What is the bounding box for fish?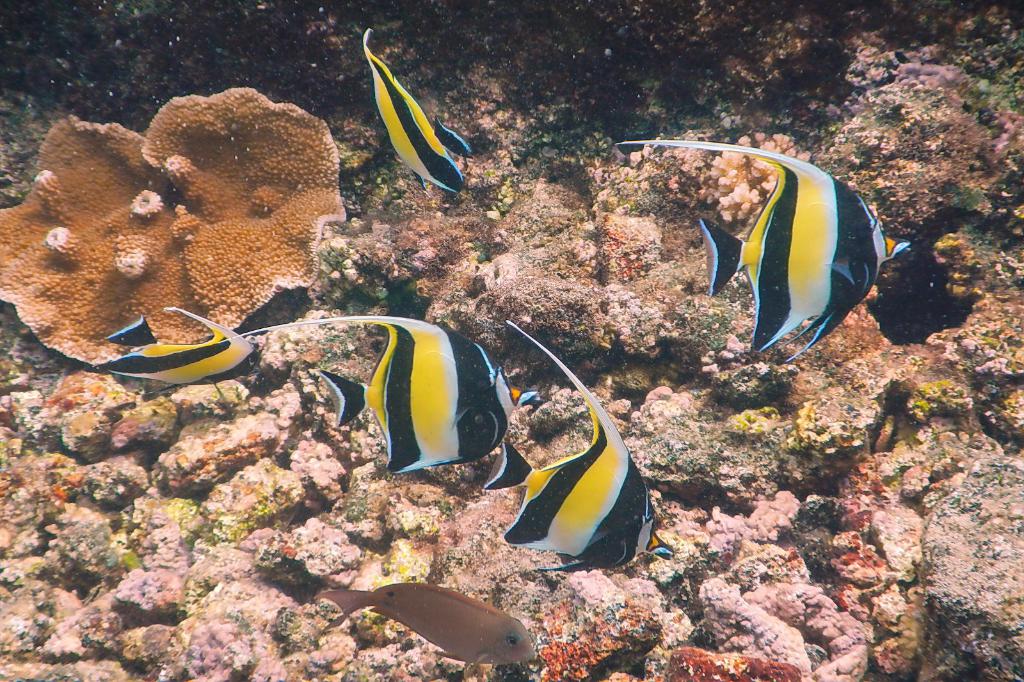
<bbox>481, 324, 664, 572</bbox>.
